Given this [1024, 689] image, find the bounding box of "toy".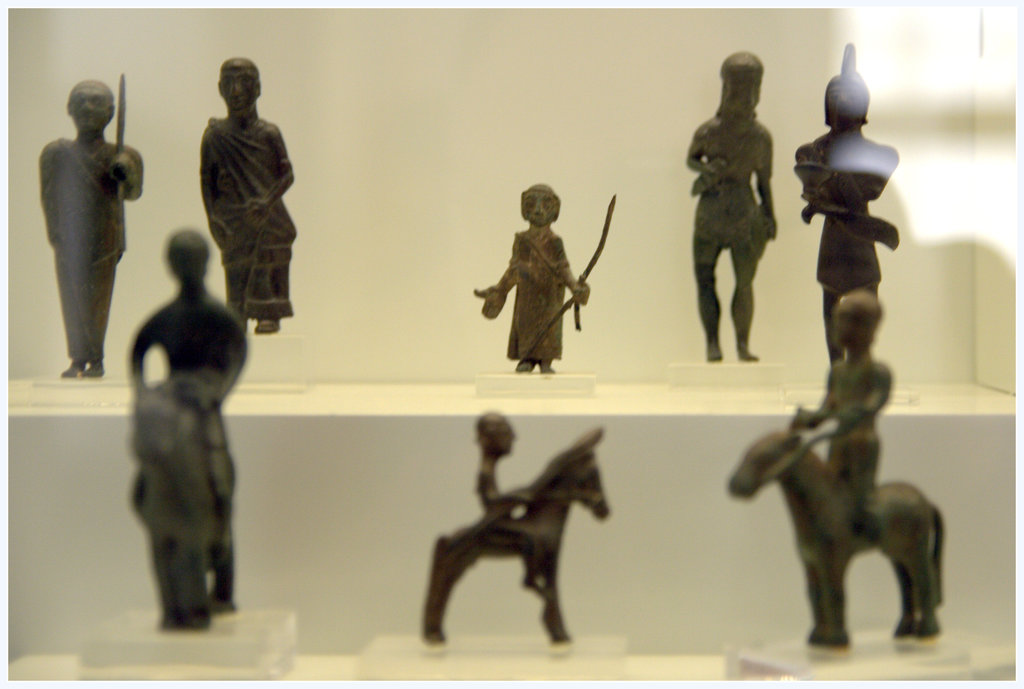
region(201, 57, 297, 336).
